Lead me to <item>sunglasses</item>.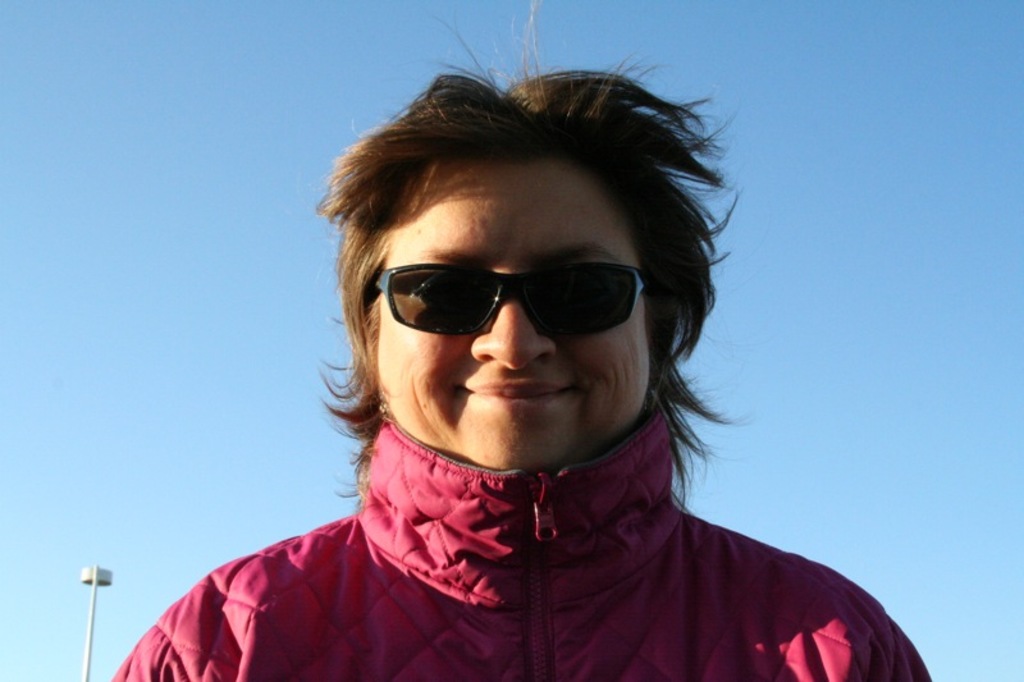
Lead to 372 264 650 333.
